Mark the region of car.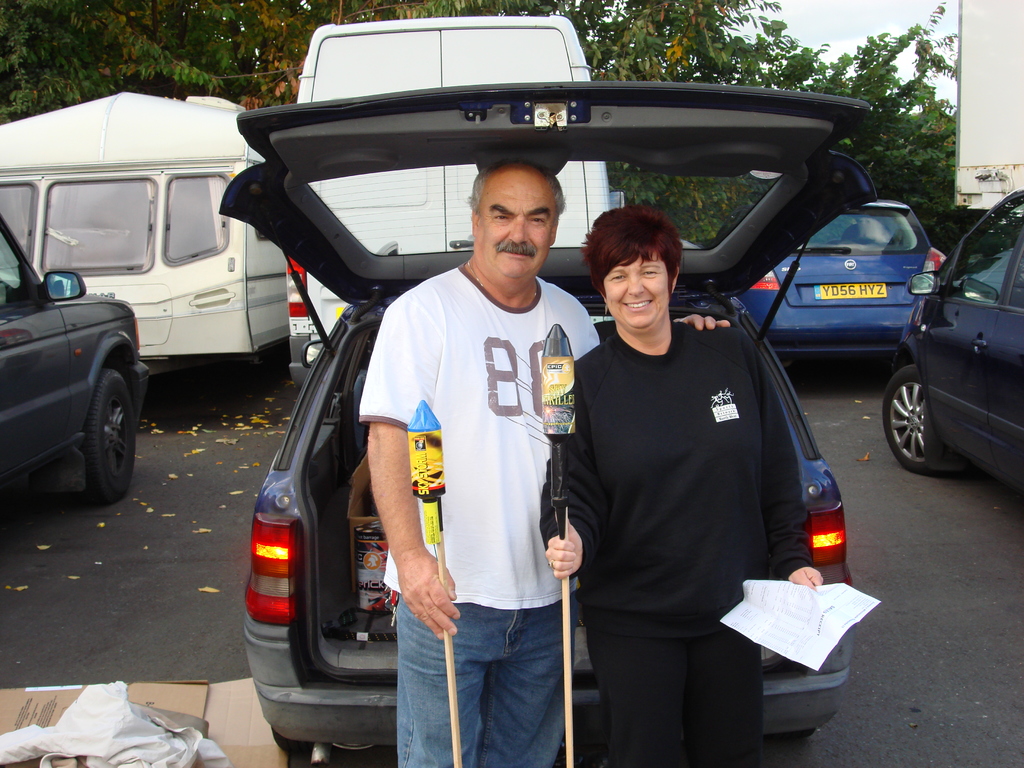
Region: 219 80 886 767.
